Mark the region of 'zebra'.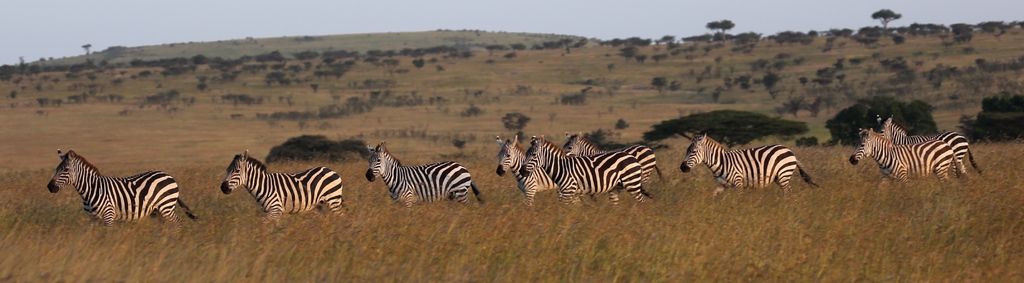
Region: (x1=365, y1=139, x2=485, y2=205).
